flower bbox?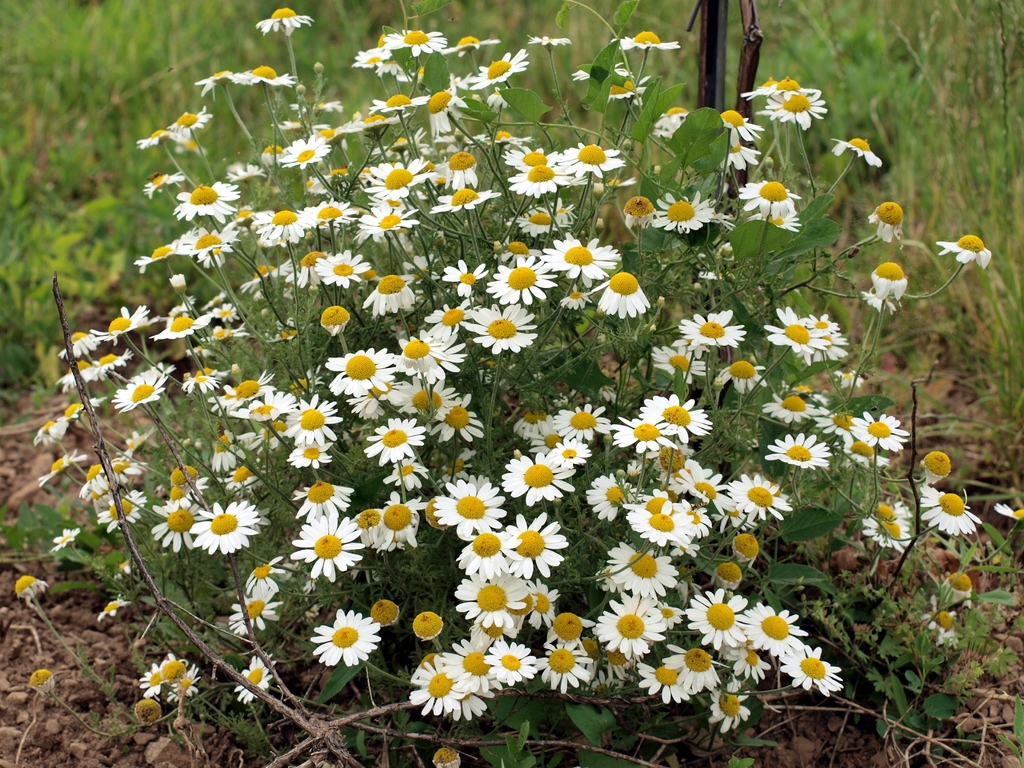
Rect(232, 652, 280, 708)
